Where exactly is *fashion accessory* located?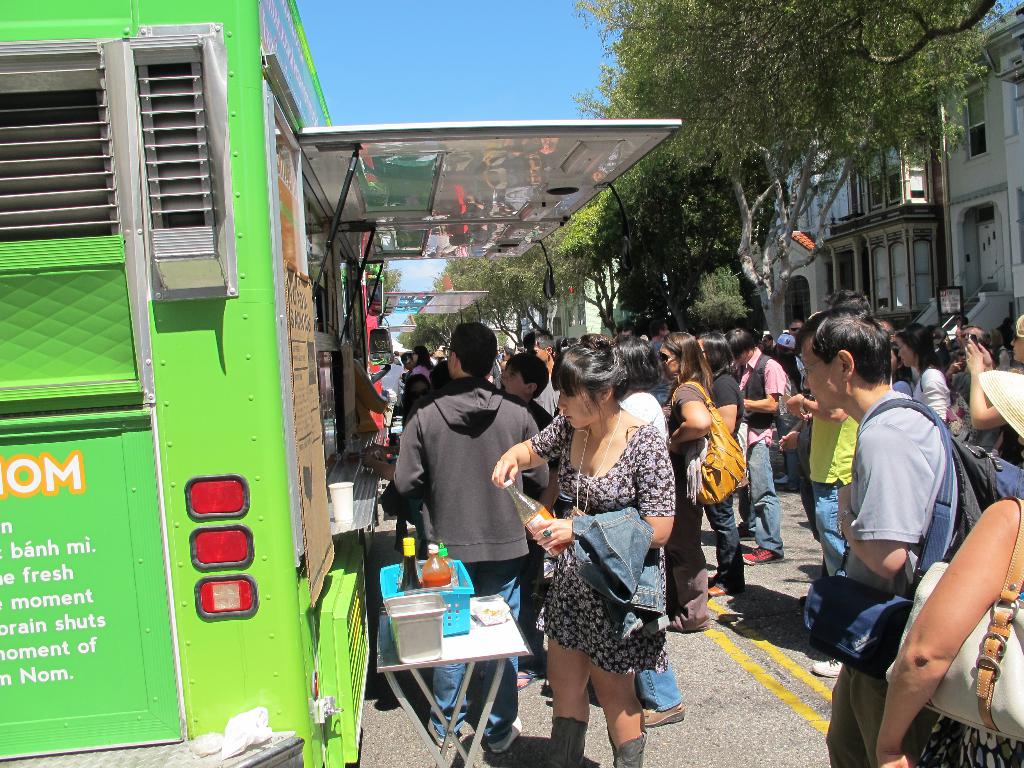
Its bounding box is <region>804, 403, 953, 680</region>.
